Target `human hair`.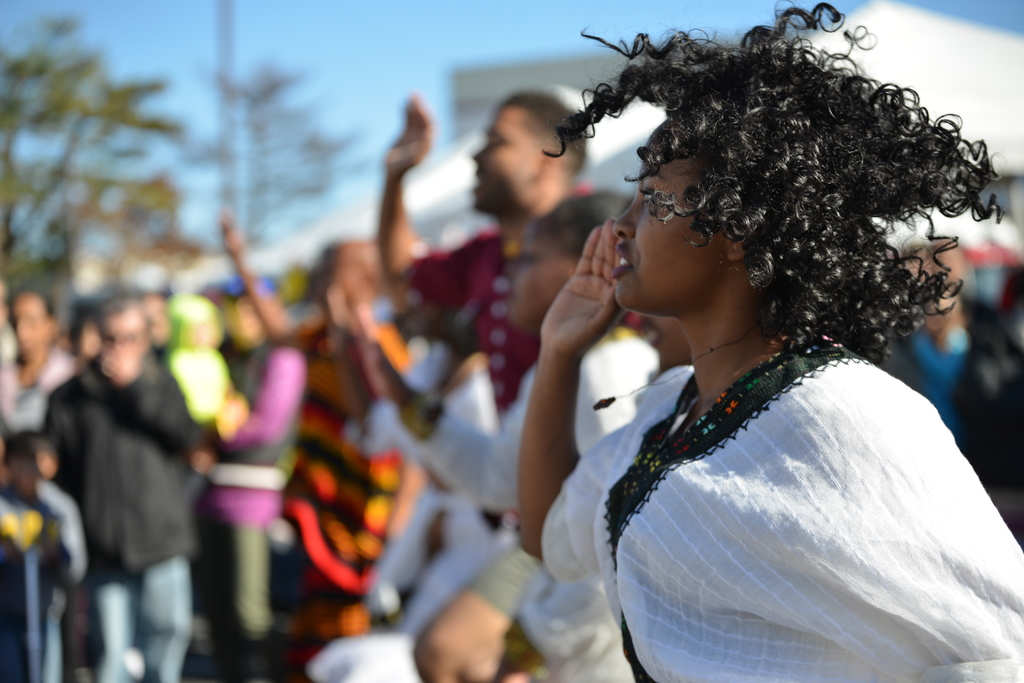
Target region: bbox=(533, 188, 633, 260).
